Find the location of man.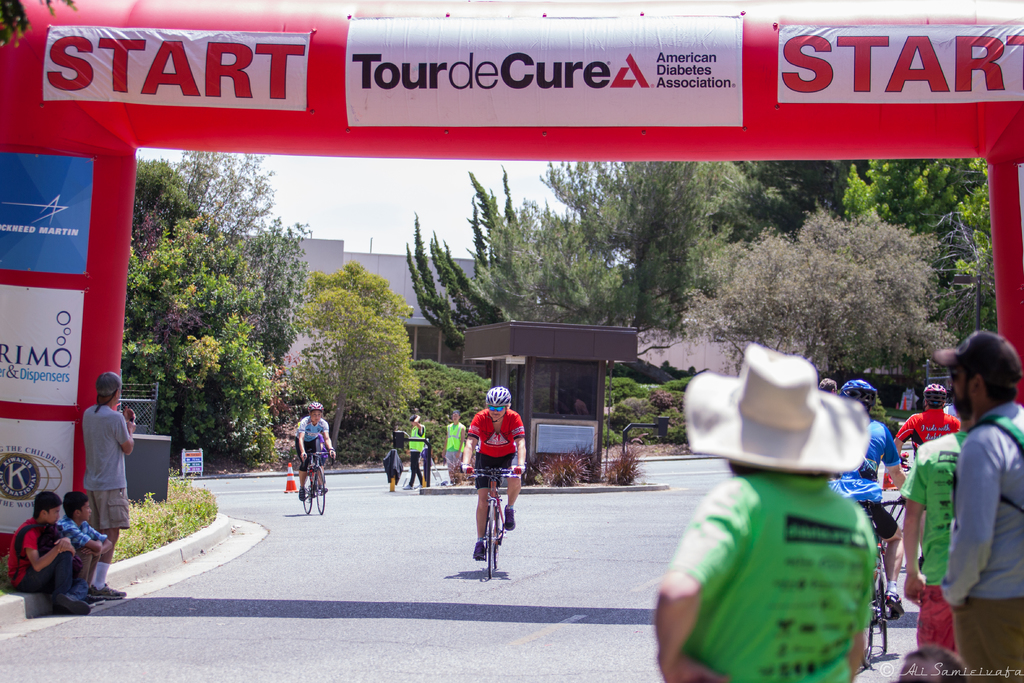
Location: left=828, top=378, right=910, bottom=616.
